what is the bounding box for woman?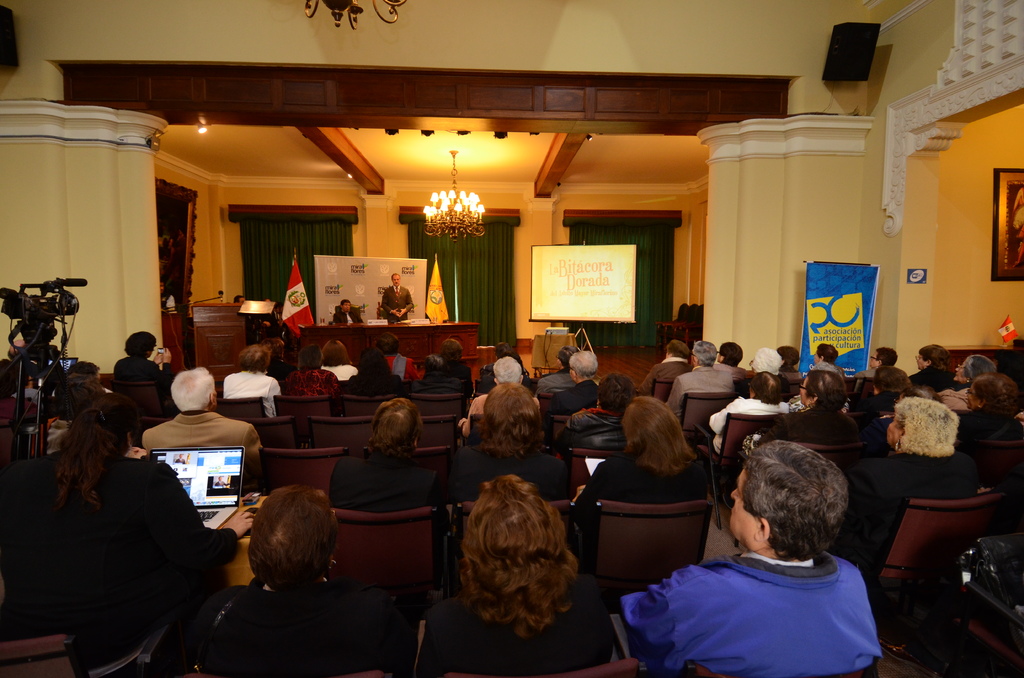
crop(344, 350, 404, 397).
